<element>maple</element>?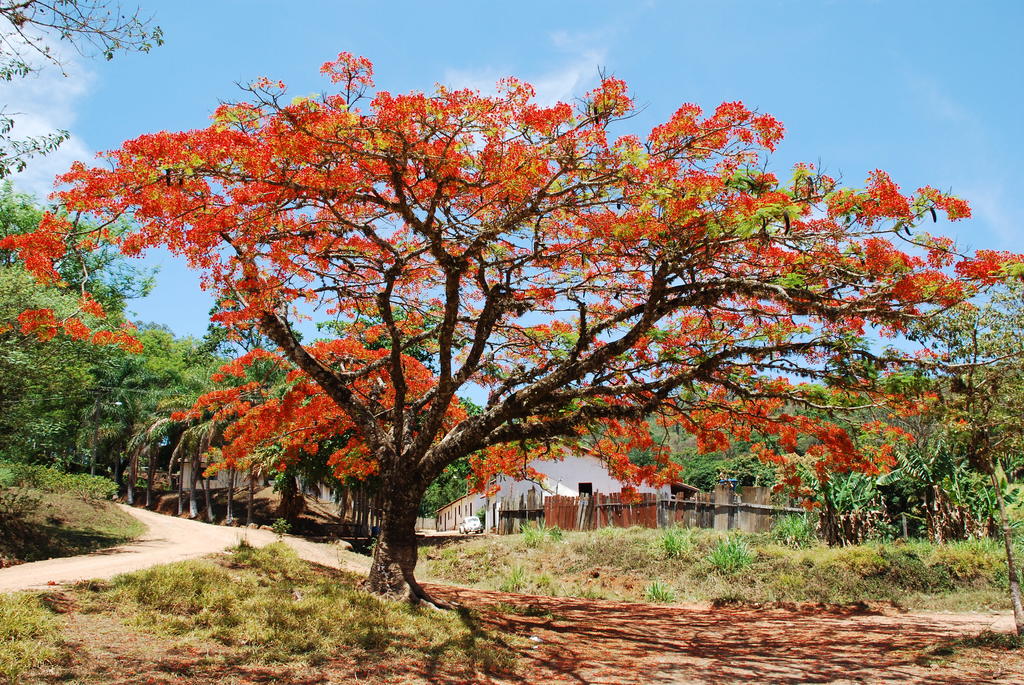
rect(1, 42, 1023, 606)
